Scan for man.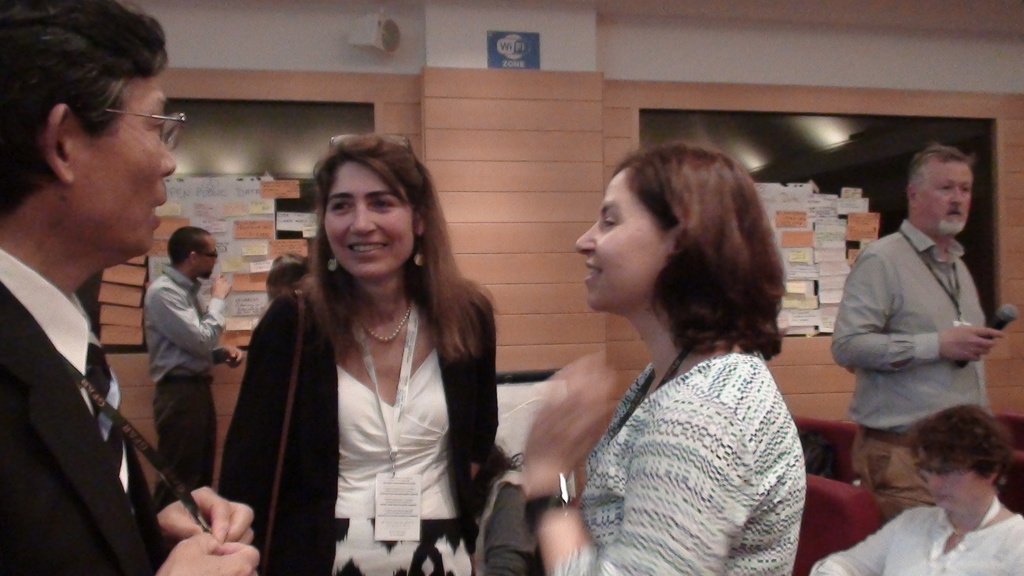
Scan result: locate(831, 137, 1007, 524).
